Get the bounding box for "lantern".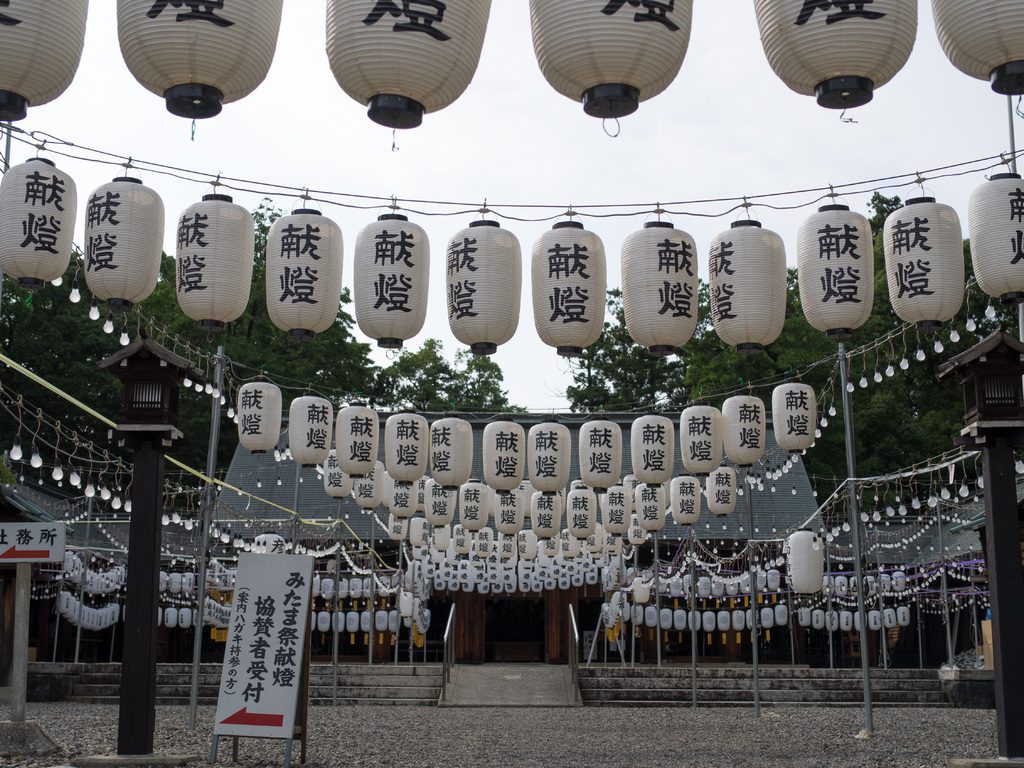
[718,614,730,631].
